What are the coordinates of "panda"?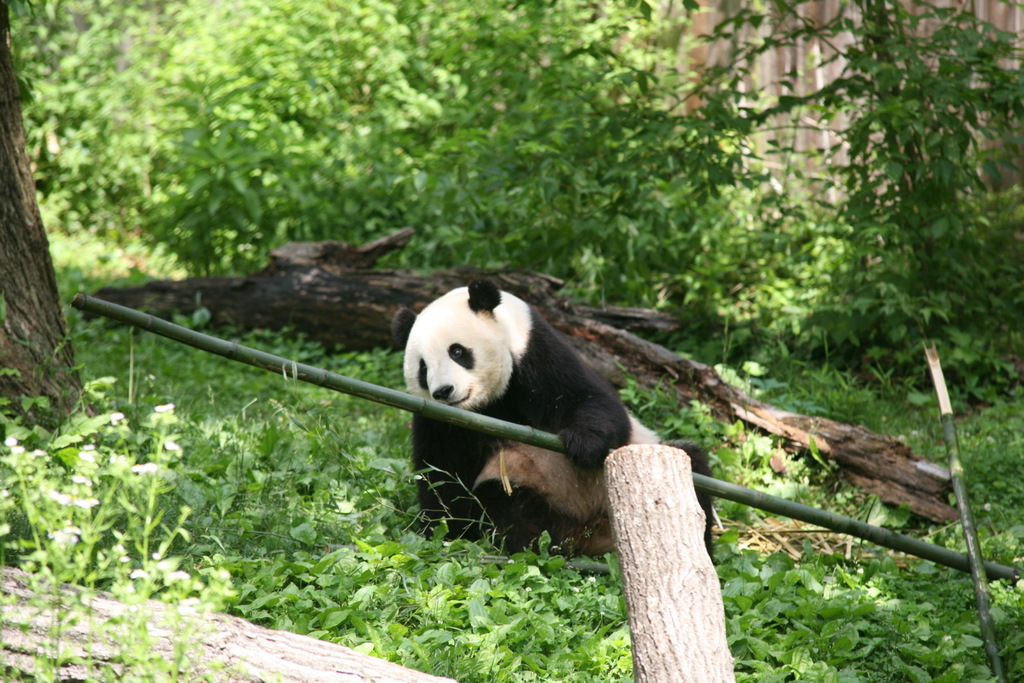
x1=389 y1=278 x2=716 y2=558.
